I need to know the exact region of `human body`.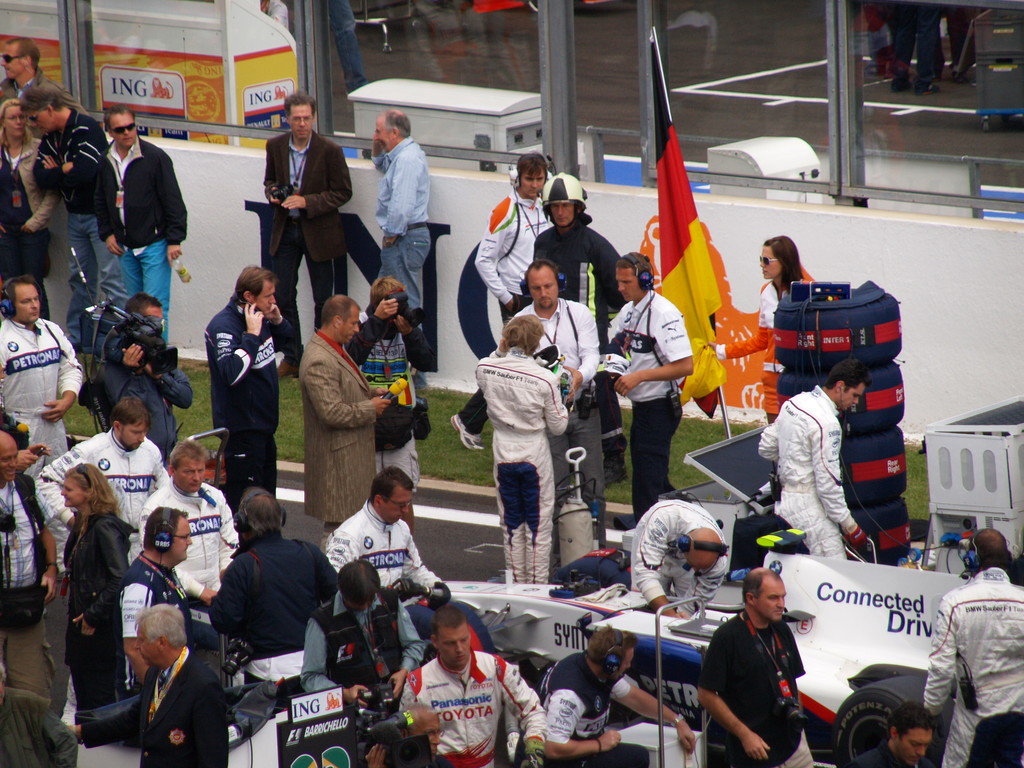
Region: BBox(924, 519, 1023, 767).
